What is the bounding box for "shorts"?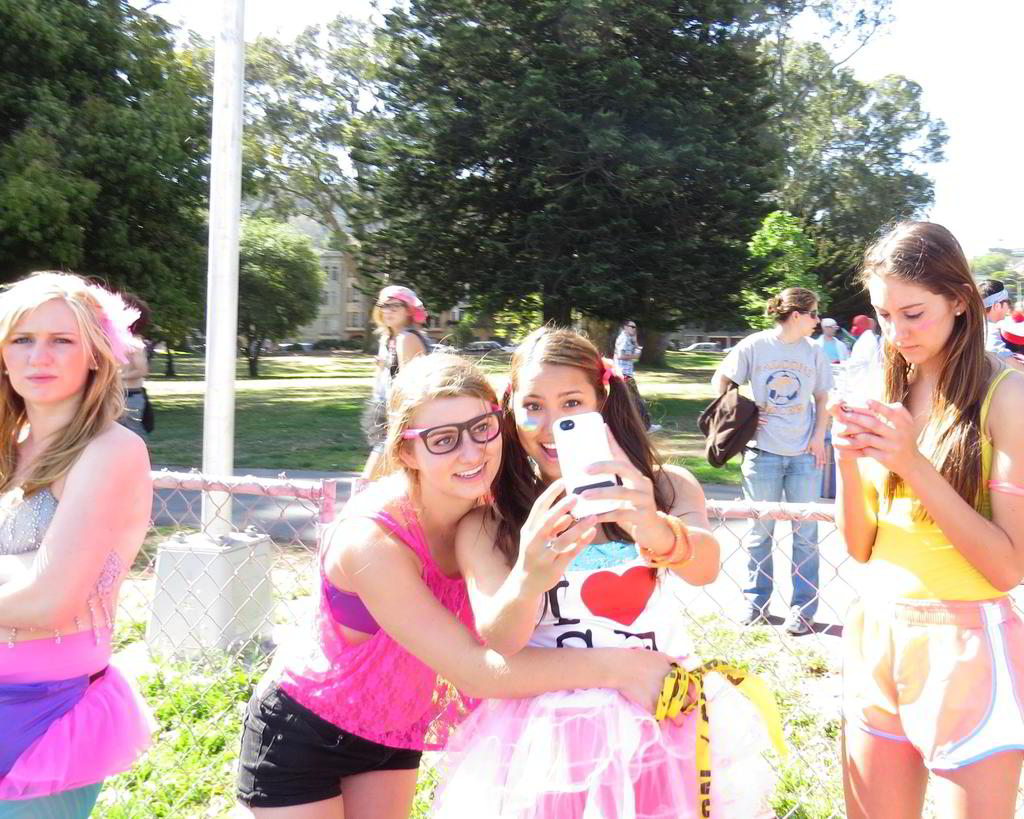
l=836, t=628, r=996, b=798.
